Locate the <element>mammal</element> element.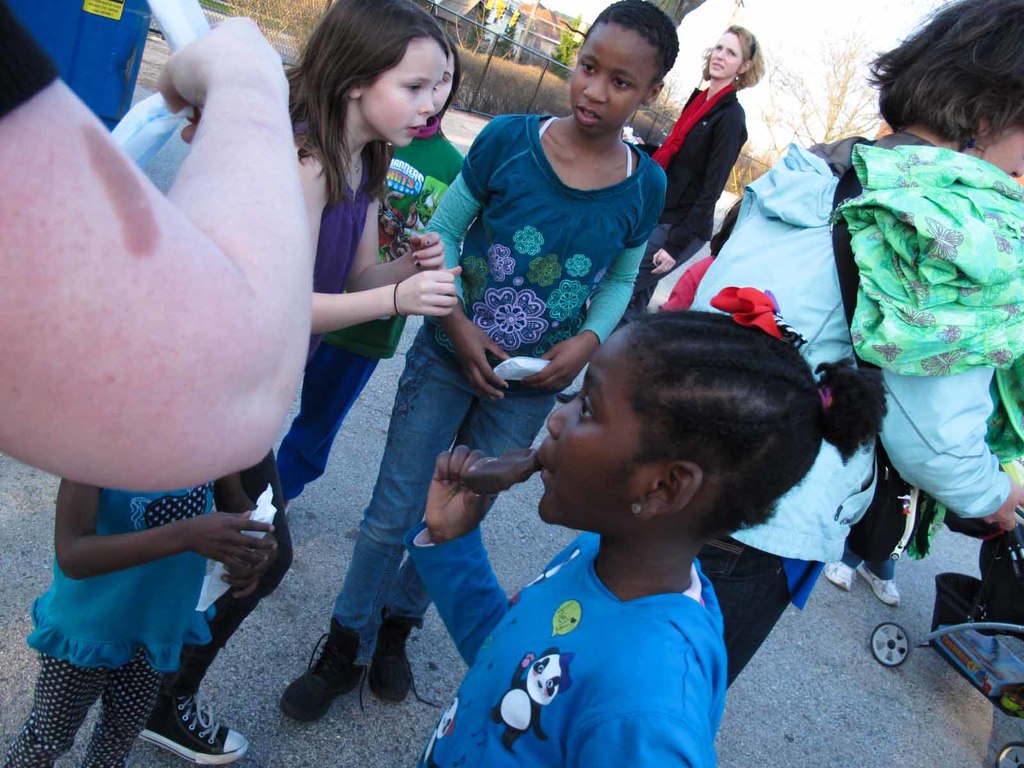
Element bbox: x1=269 y1=29 x2=468 y2=516.
